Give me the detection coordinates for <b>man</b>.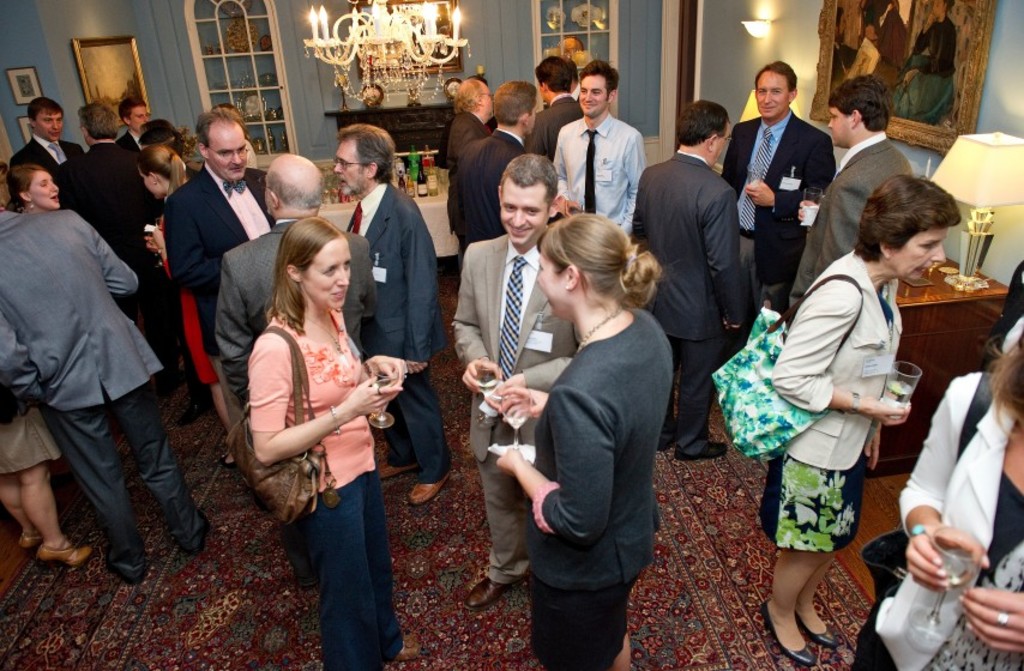
bbox=[163, 105, 276, 359].
